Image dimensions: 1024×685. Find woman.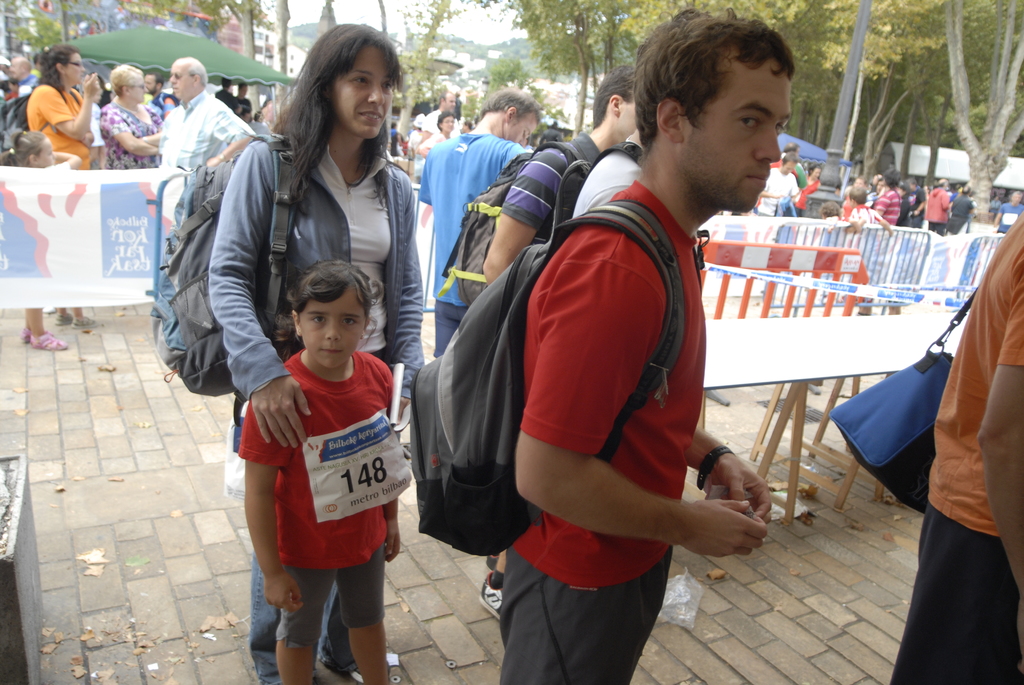
(22, 47, 102, 329).
